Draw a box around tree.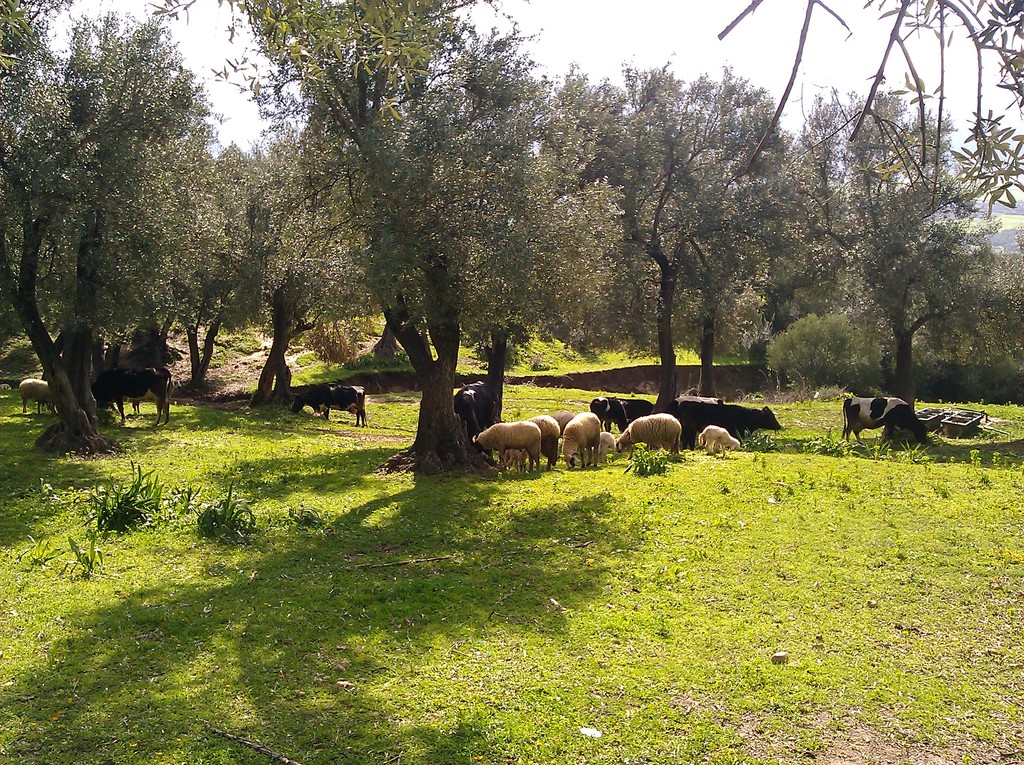
[x1=511, y1=60, x2=658, y2=348].
